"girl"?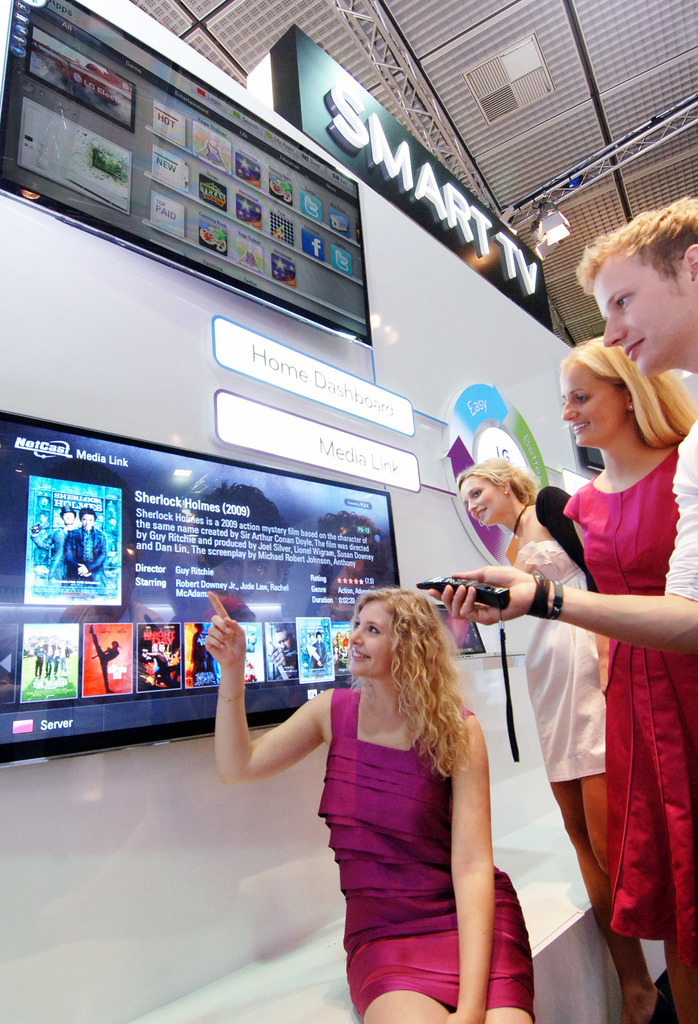
[left=556, top=335, right=697, bottom=1023]
